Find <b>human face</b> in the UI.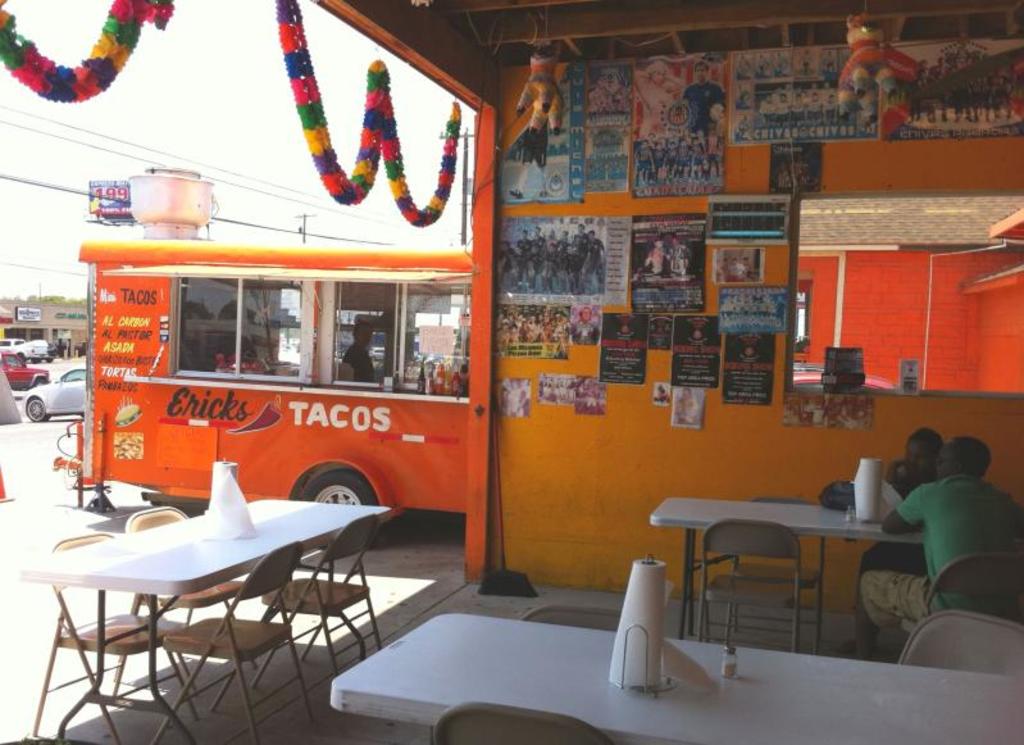
UI element at (left=646, top=67, right=666, bottom=85).
